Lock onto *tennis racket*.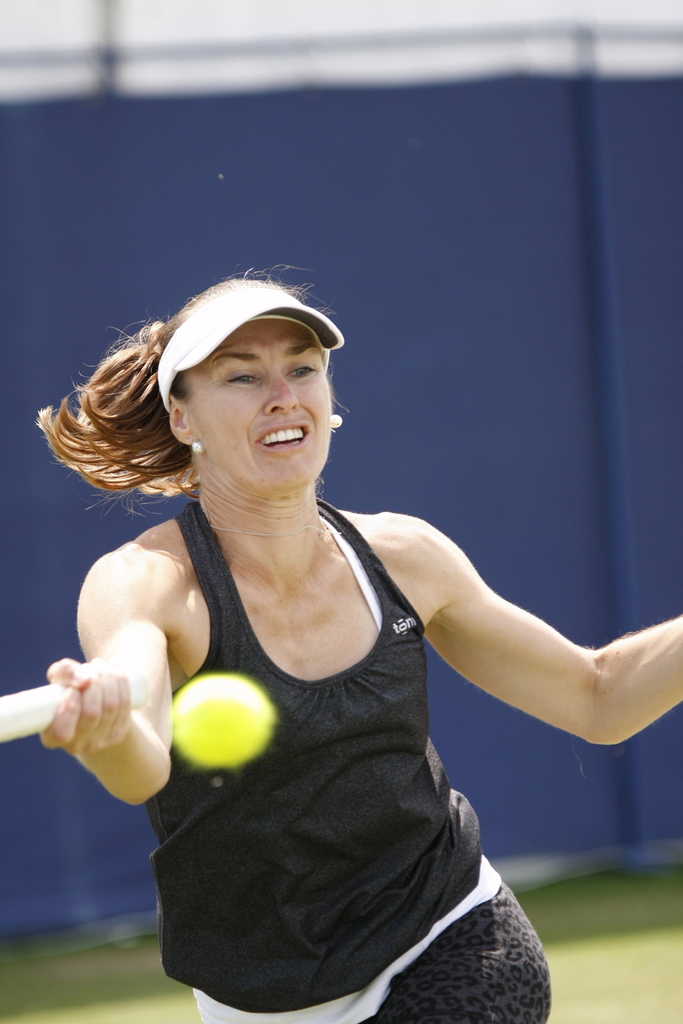
Locked: box(0, 652, 147, 749).
